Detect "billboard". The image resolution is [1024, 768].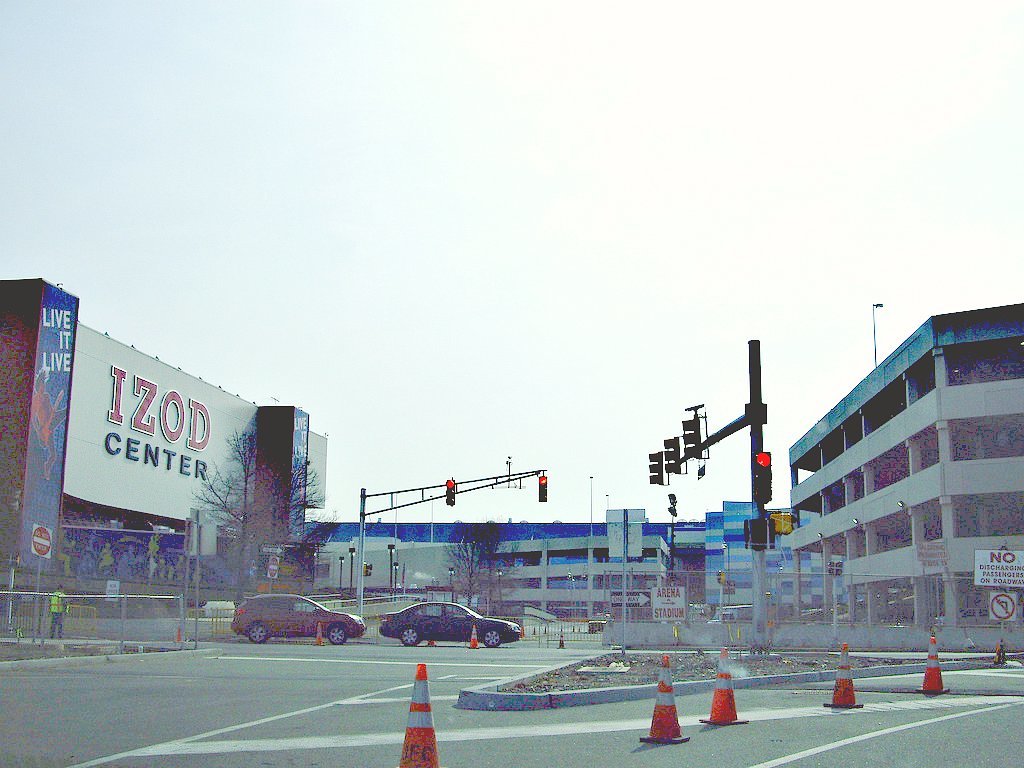
(285,409,312,540).
